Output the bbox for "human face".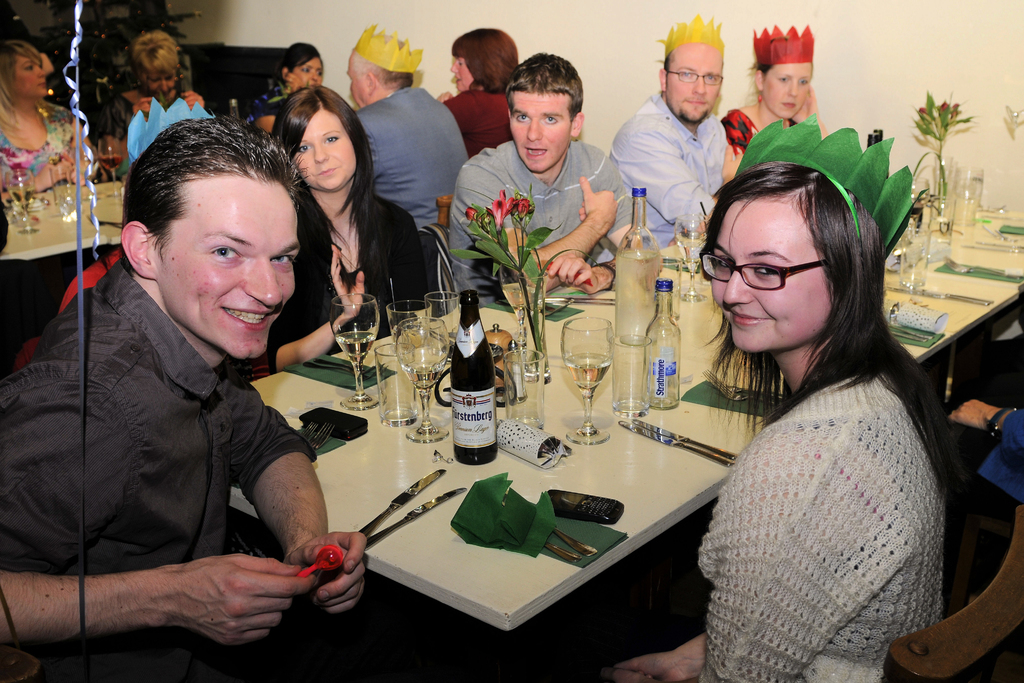
x1=298, y1=53, x2=323, y2=85.
